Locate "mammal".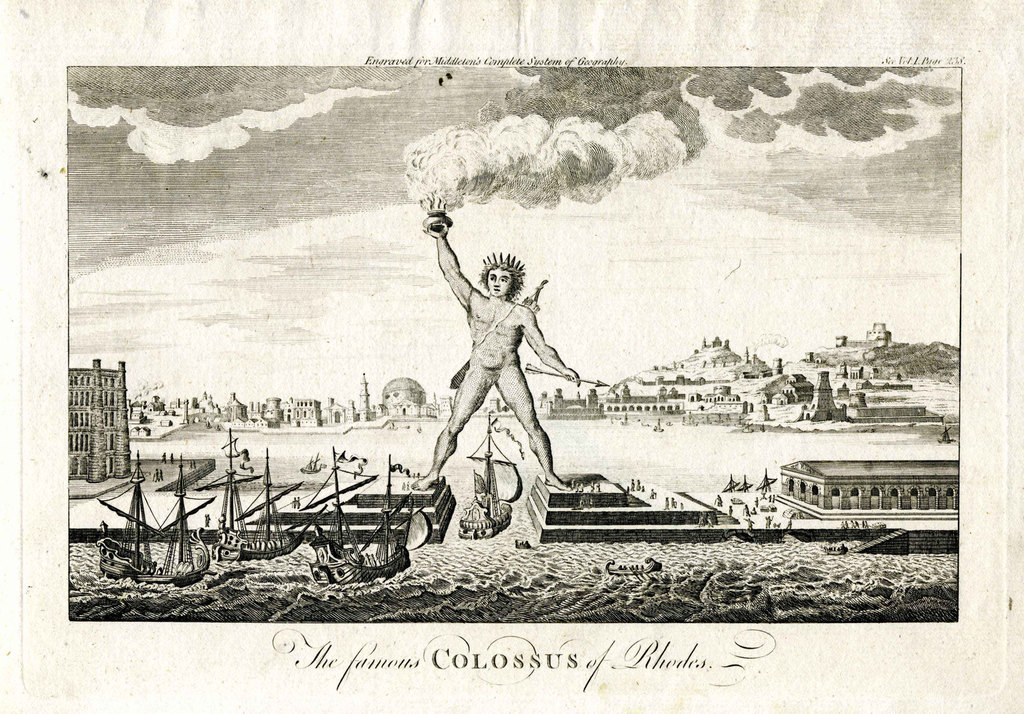
Bounding box: (left=662, top=497, right=670, bottom=510).
